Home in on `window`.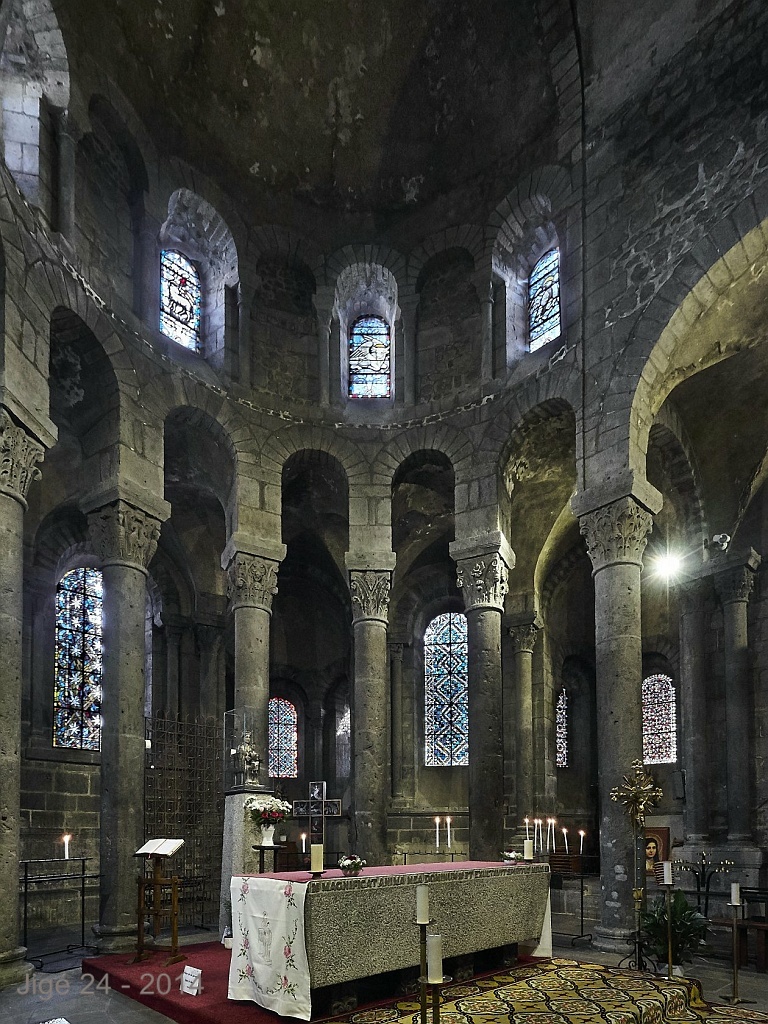
Homed in at crop(496, 193, 565, 367).
